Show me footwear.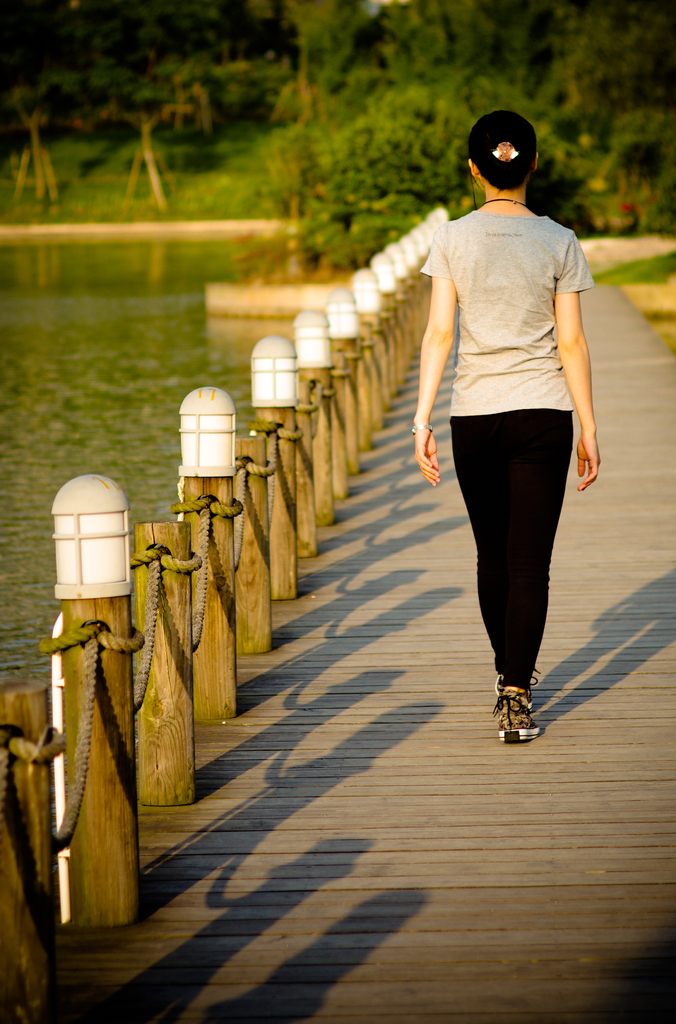
footwear is here: x1=495, y1=686, x2=547, y2=742.
